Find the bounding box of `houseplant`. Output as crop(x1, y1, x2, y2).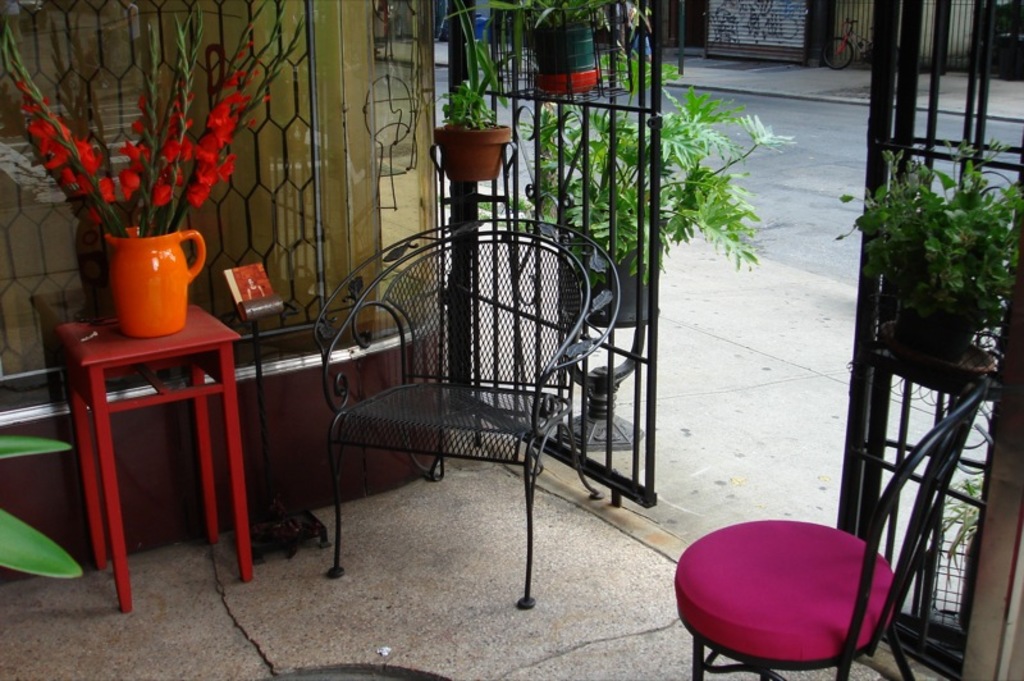
crop(0, 0, 297, 356).
